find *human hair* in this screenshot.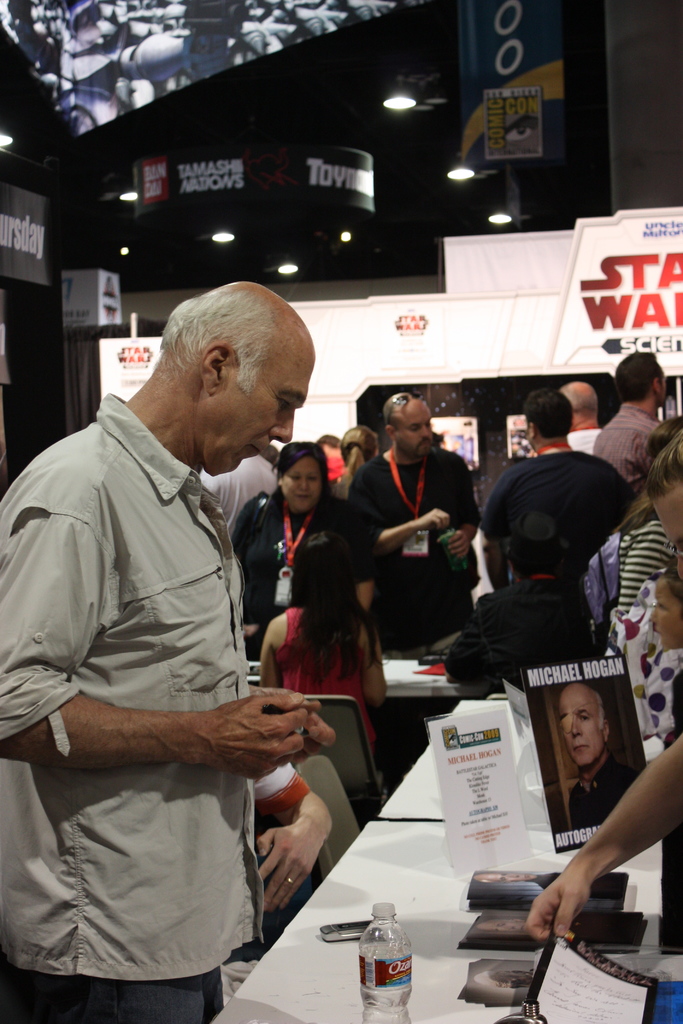
The bounding box for *human hair* is 163:276:274:394.
